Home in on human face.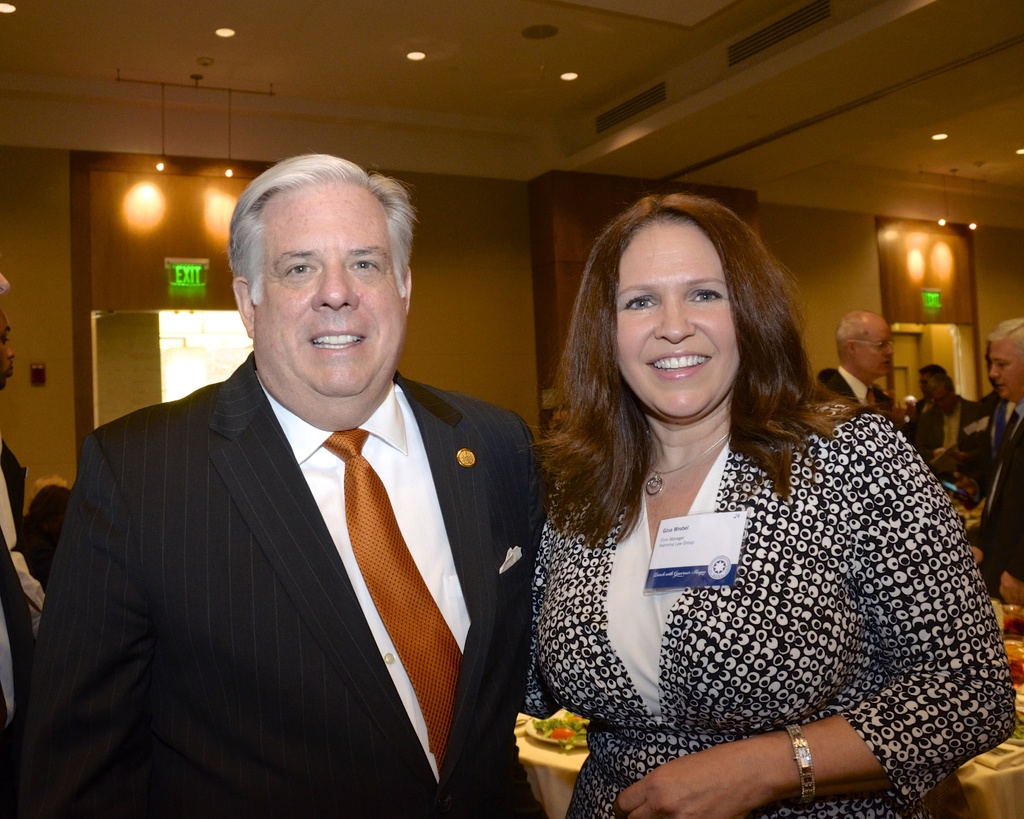
Homed in at [left=1, top=310, right=15, bottom=392].
